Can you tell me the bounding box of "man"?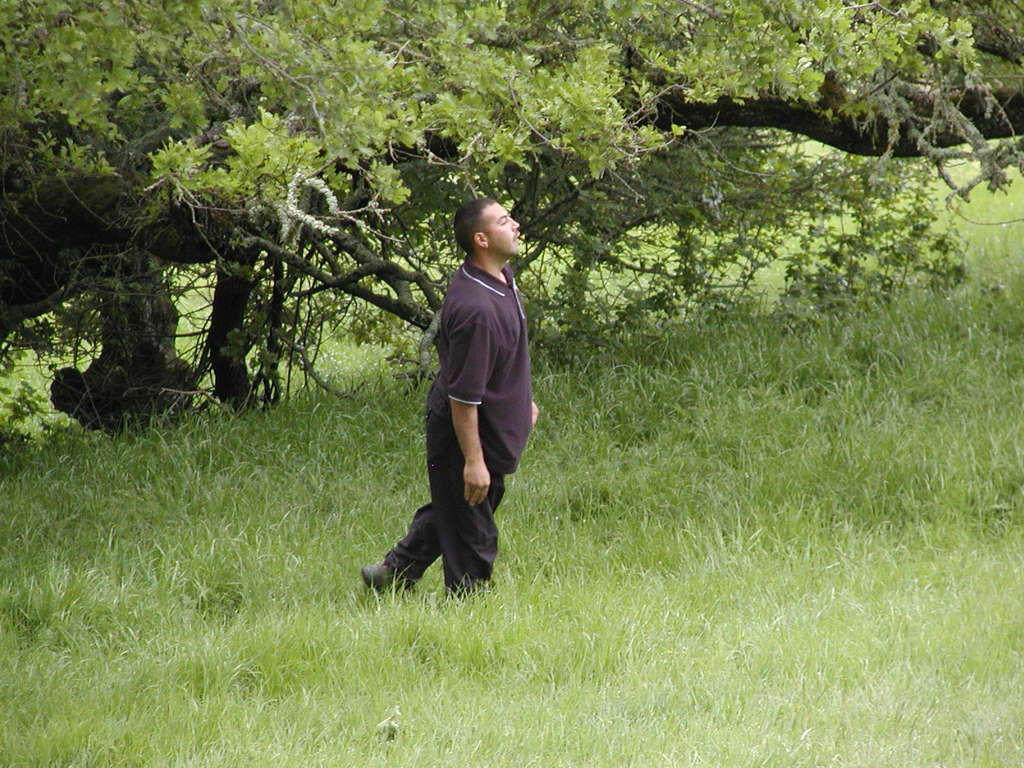
384 222 540 608.
